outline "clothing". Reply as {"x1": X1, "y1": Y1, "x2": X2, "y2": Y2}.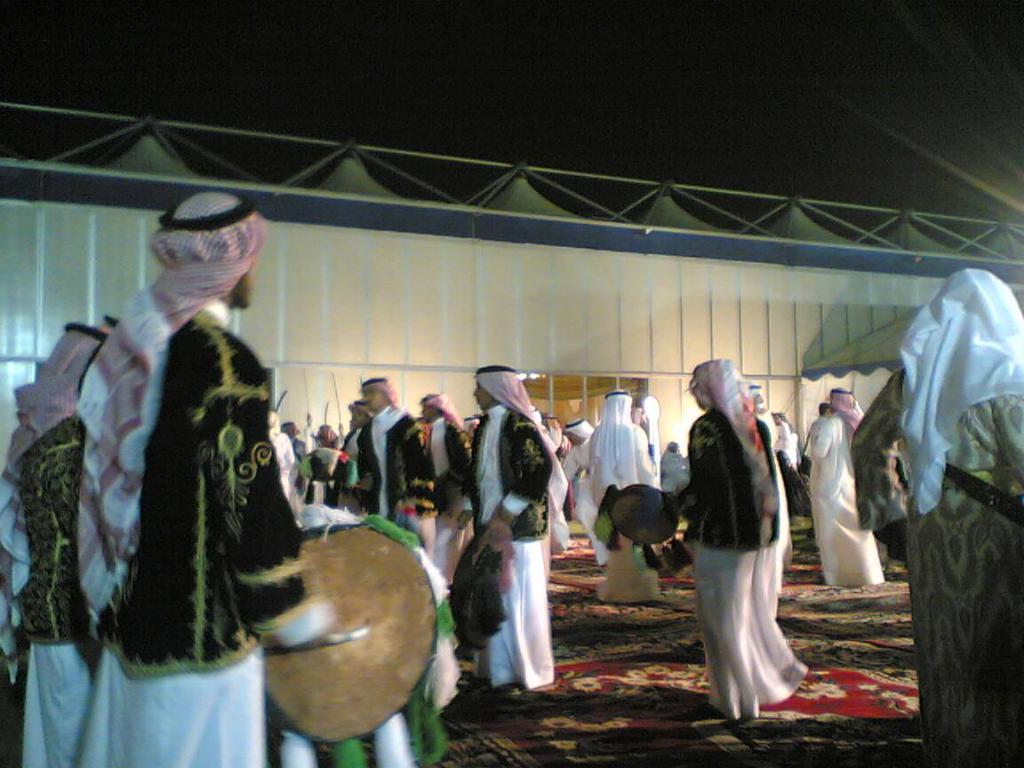
{"x1": 469, "y1": 408, "x2": 552, "y2": 694}.
